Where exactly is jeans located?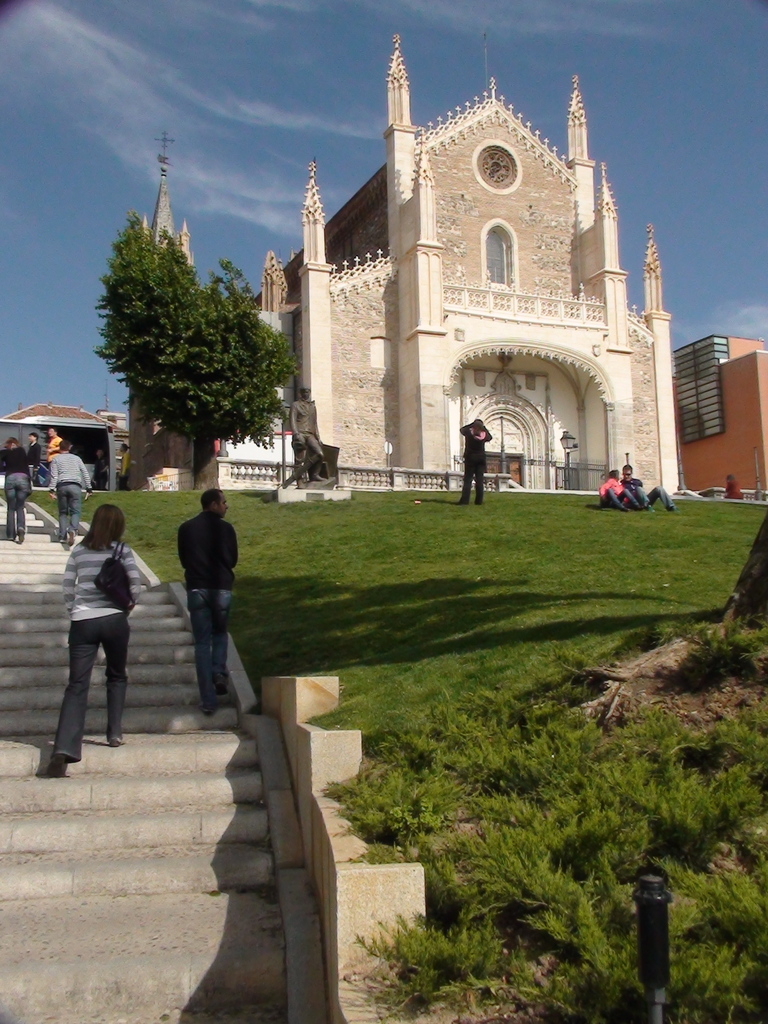
Its bounding box is <box>55,609,128,764</box>.
